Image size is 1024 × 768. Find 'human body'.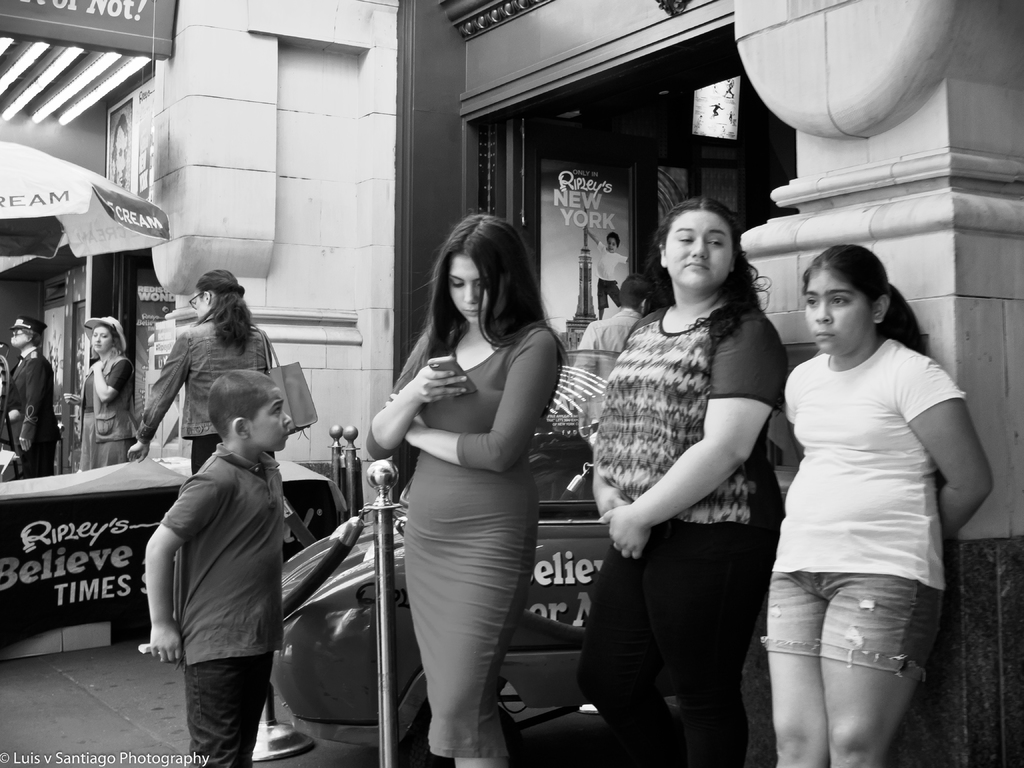
bbox=[585, 200, 795, 767].
